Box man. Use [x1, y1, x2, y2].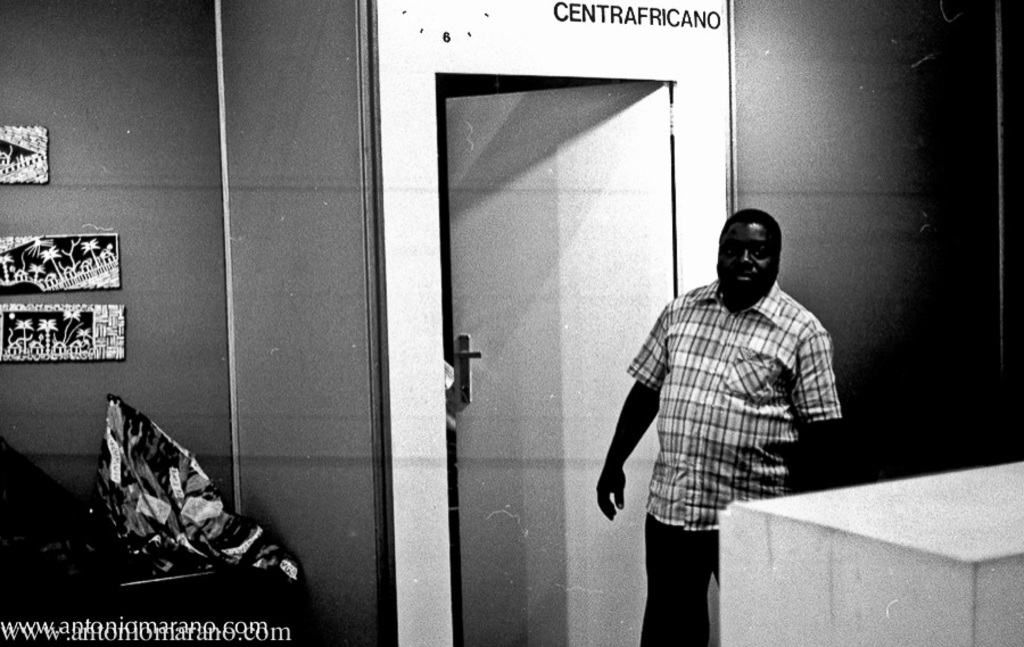
[591, 207, 833, 641].
